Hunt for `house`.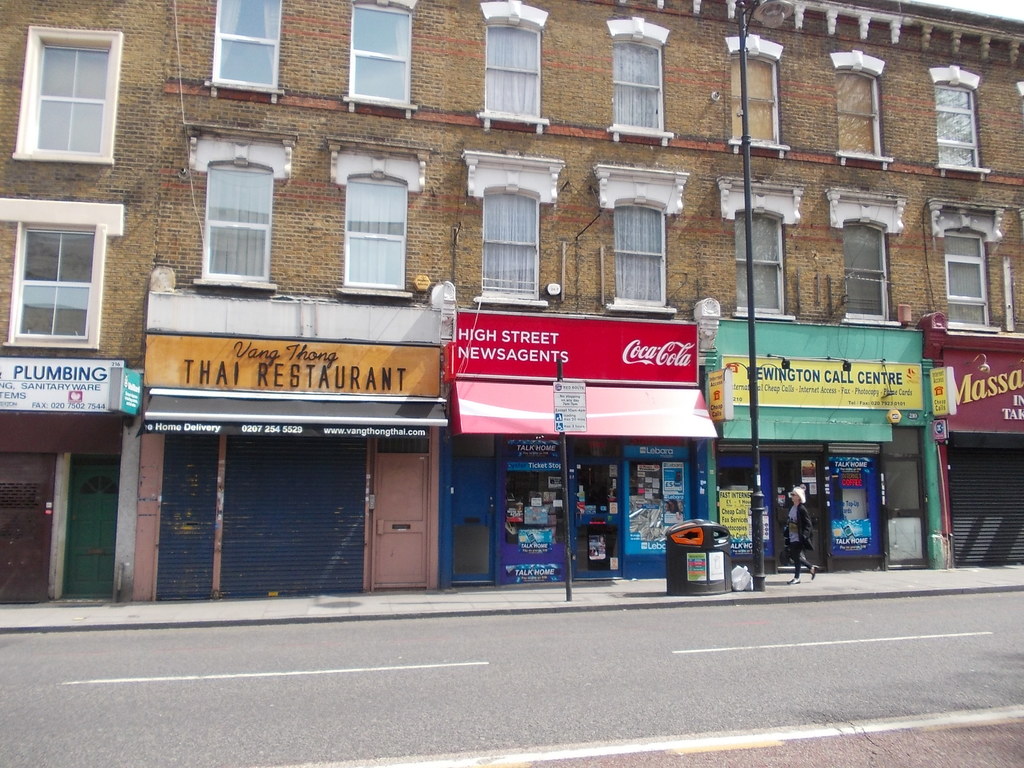
Hunted down at locate(0, 0, 1023, 606).
